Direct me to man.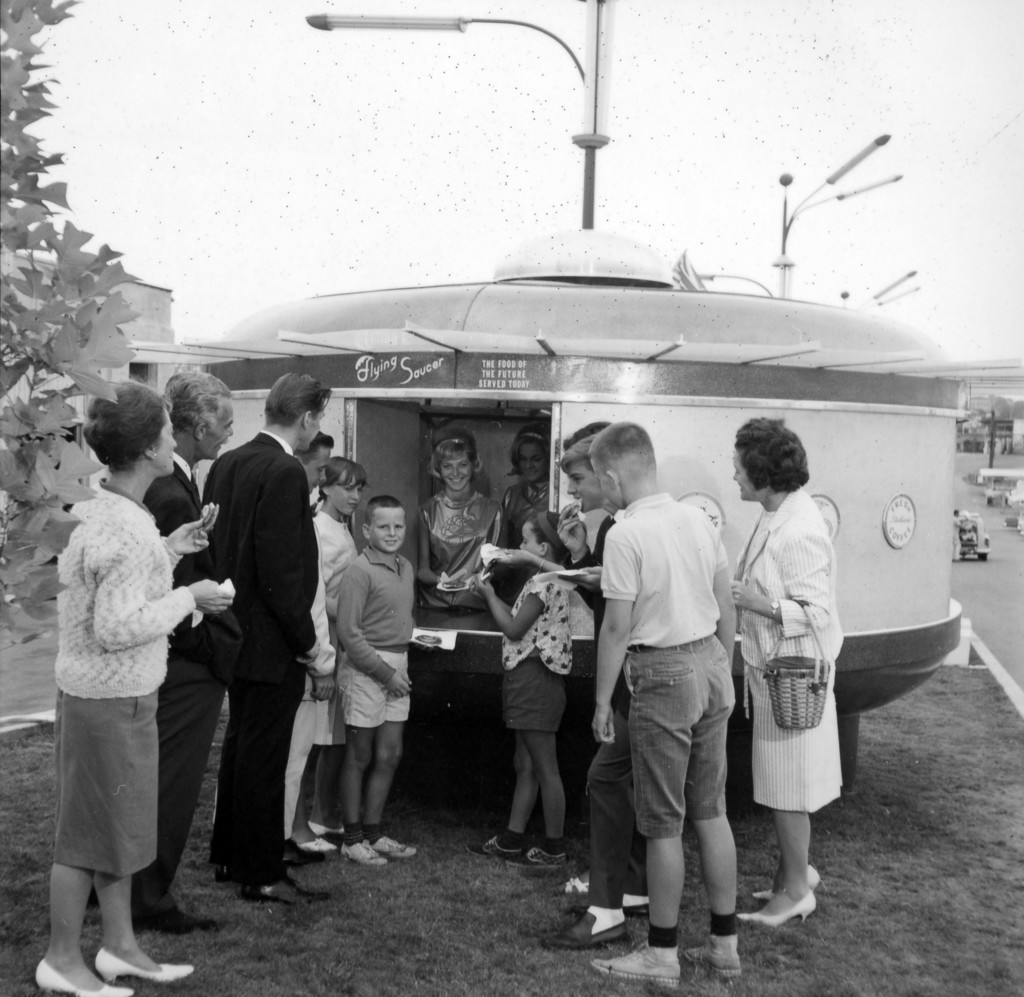
Direction: 134/369/248/932.
